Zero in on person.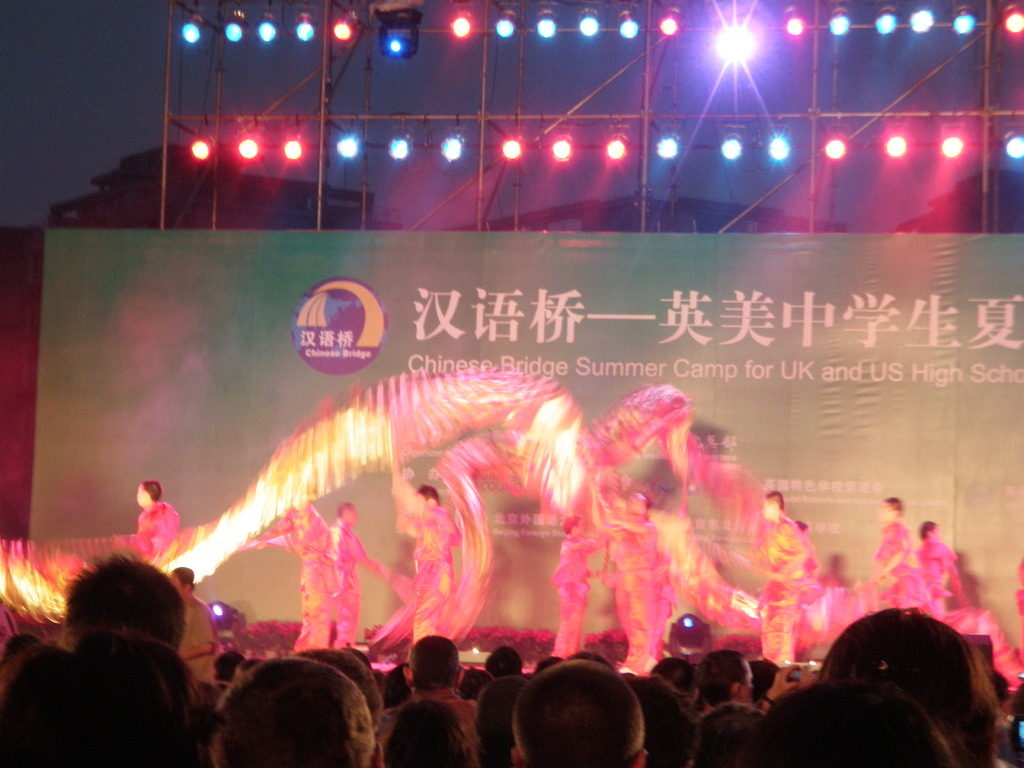
Zeroed in: region(753, 488, 801, 671).
